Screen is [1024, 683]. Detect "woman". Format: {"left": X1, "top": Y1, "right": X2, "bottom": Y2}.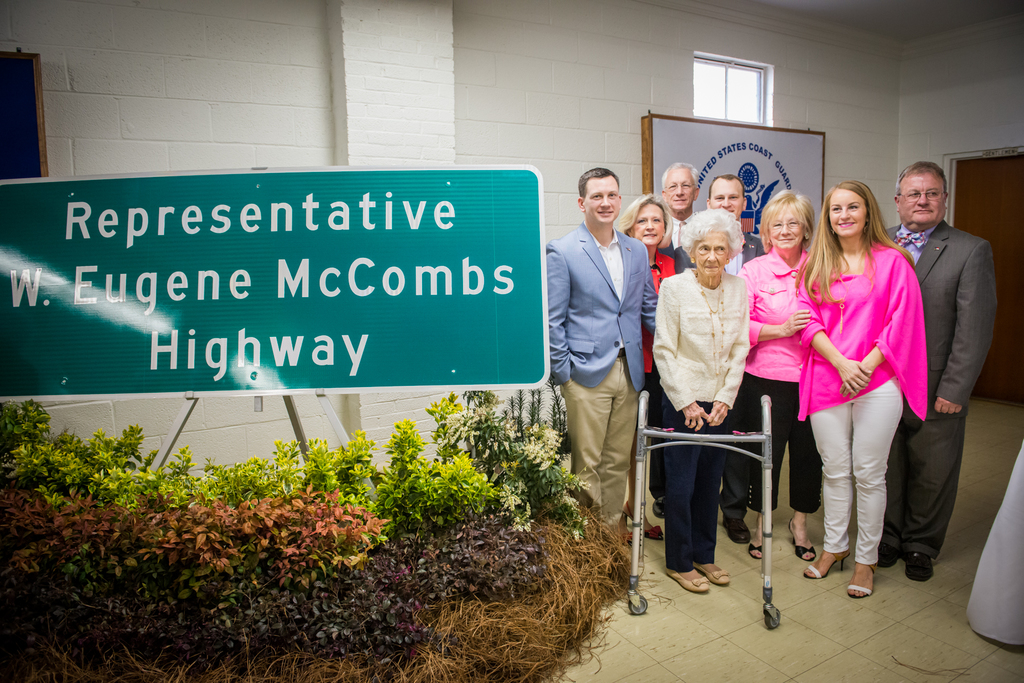
{"left": 651, "top": 207, "right": 750, "bottom": 593}.
